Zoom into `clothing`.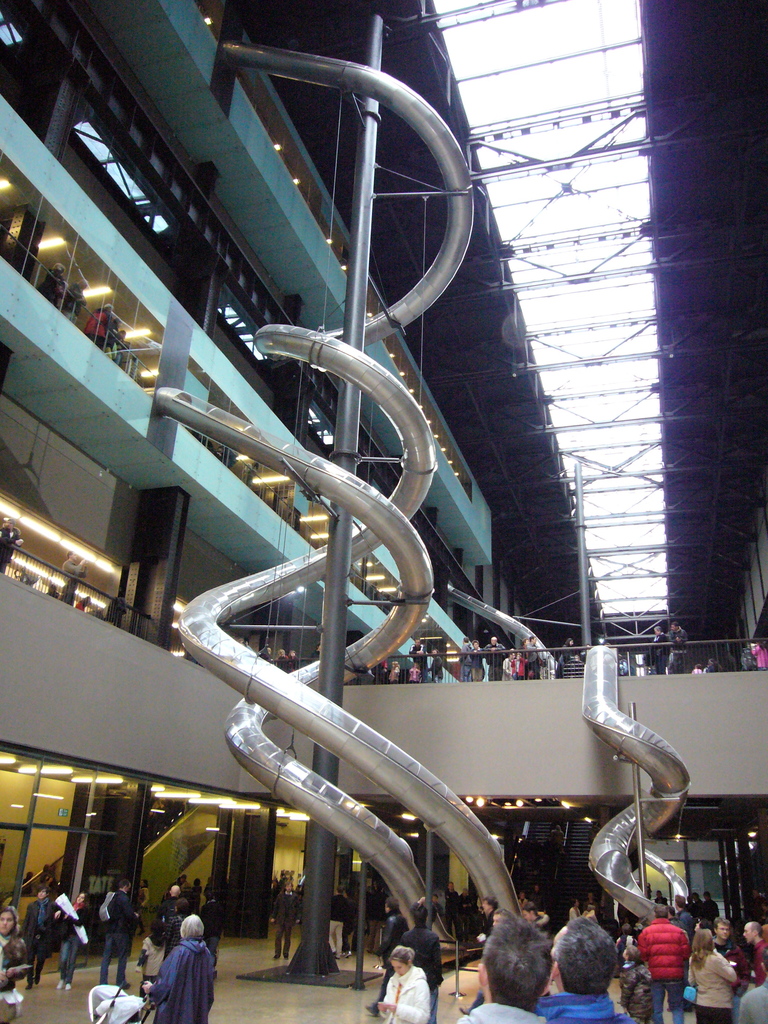
Zoom target: Rect(0, 939, 26, 988).
